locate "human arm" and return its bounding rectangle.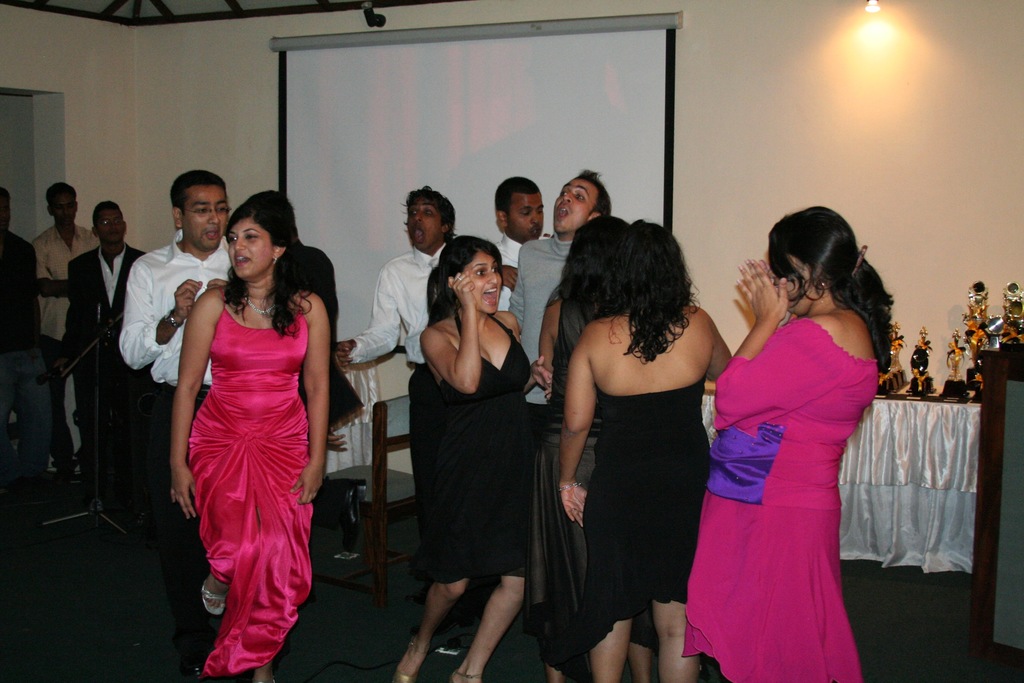
703/313/731/393.
